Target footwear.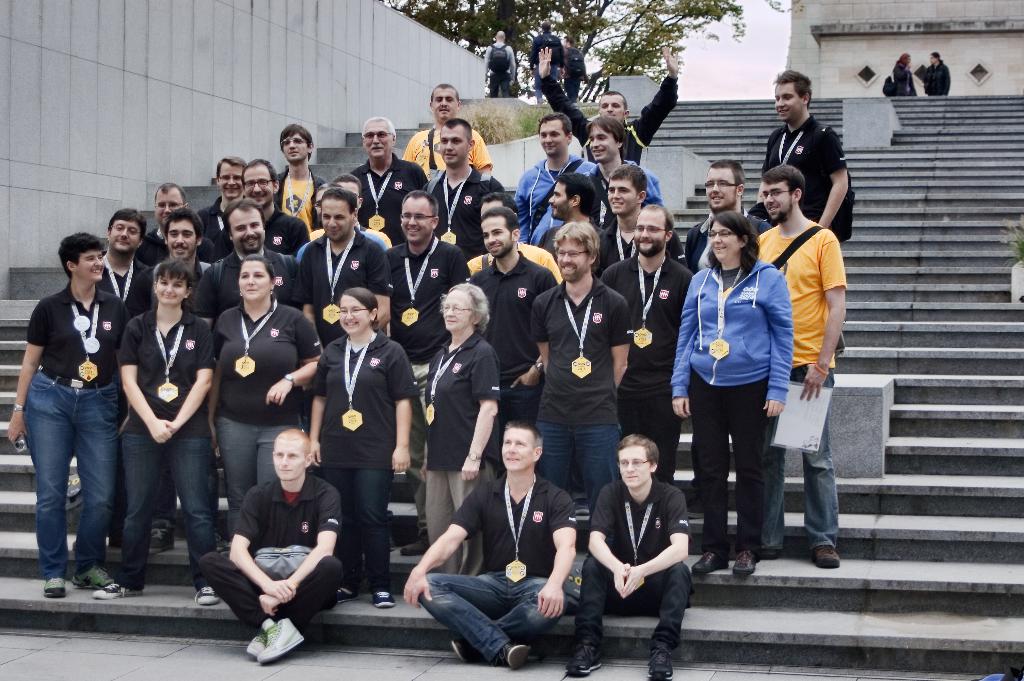
Target region: select_region(685, 493, 706, 518).
